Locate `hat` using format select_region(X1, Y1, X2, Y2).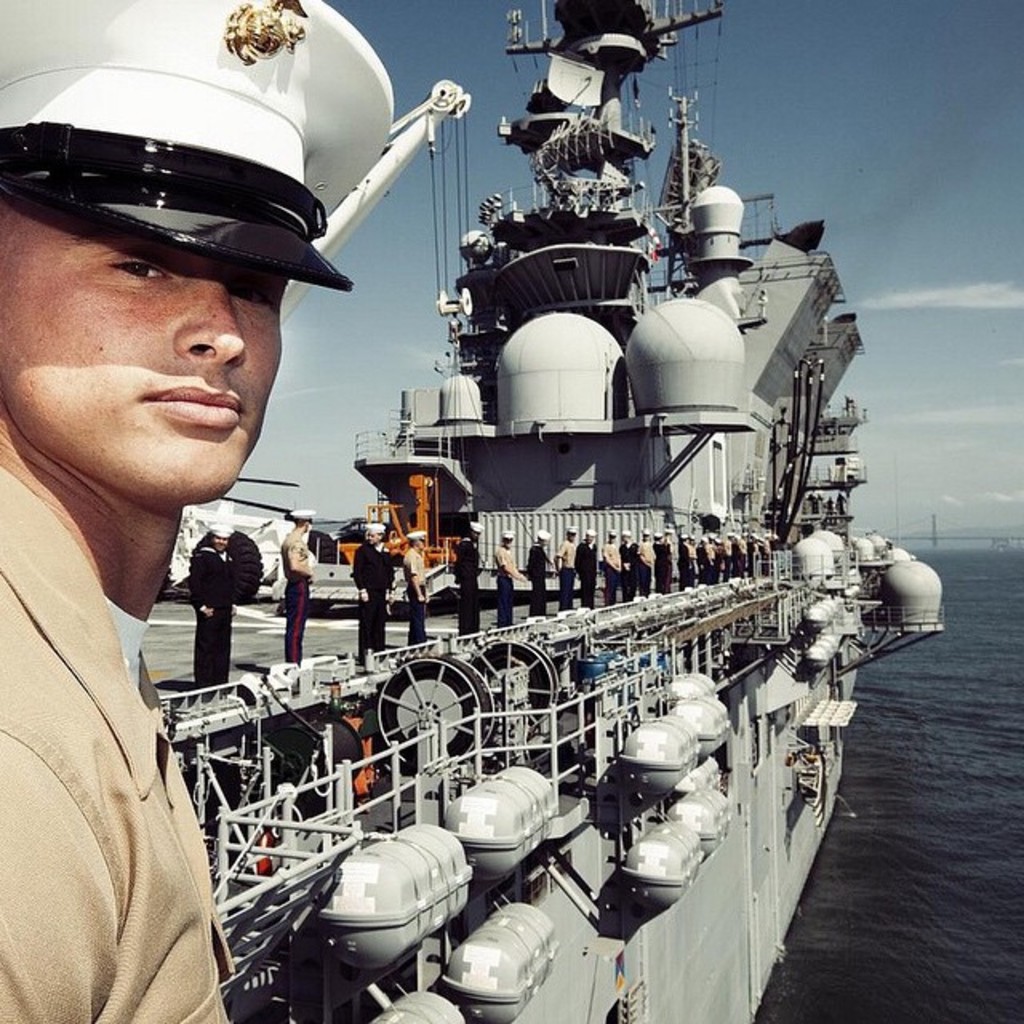
select_region(213, 523, 237, 538).
